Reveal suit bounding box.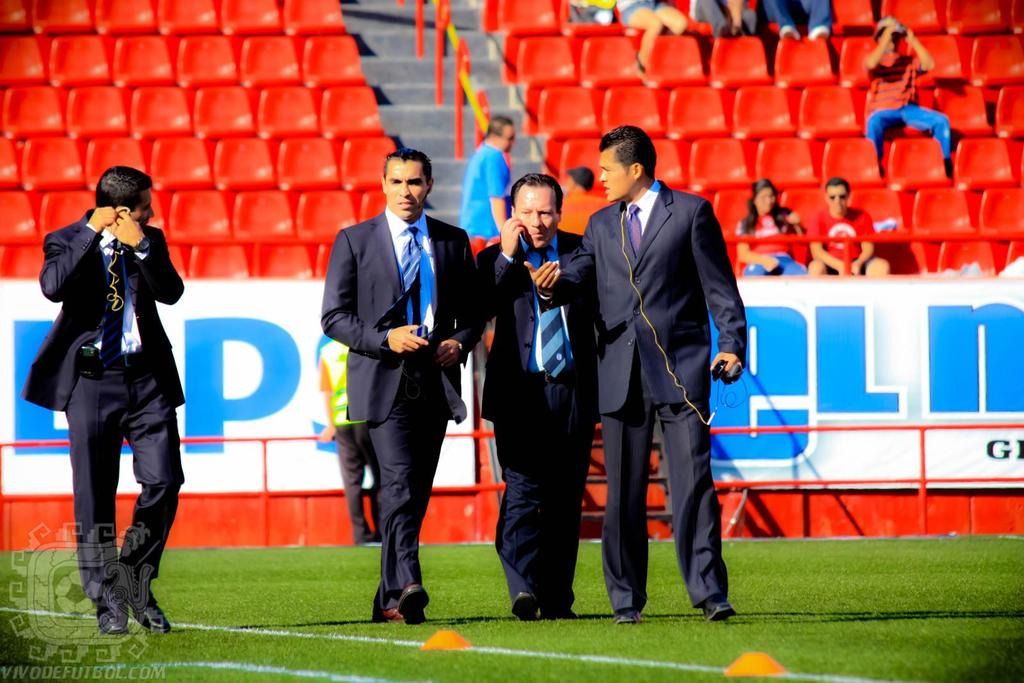
Revealed: {"left": 15, "top": 211, "right": 181, "bottom": 622}.
